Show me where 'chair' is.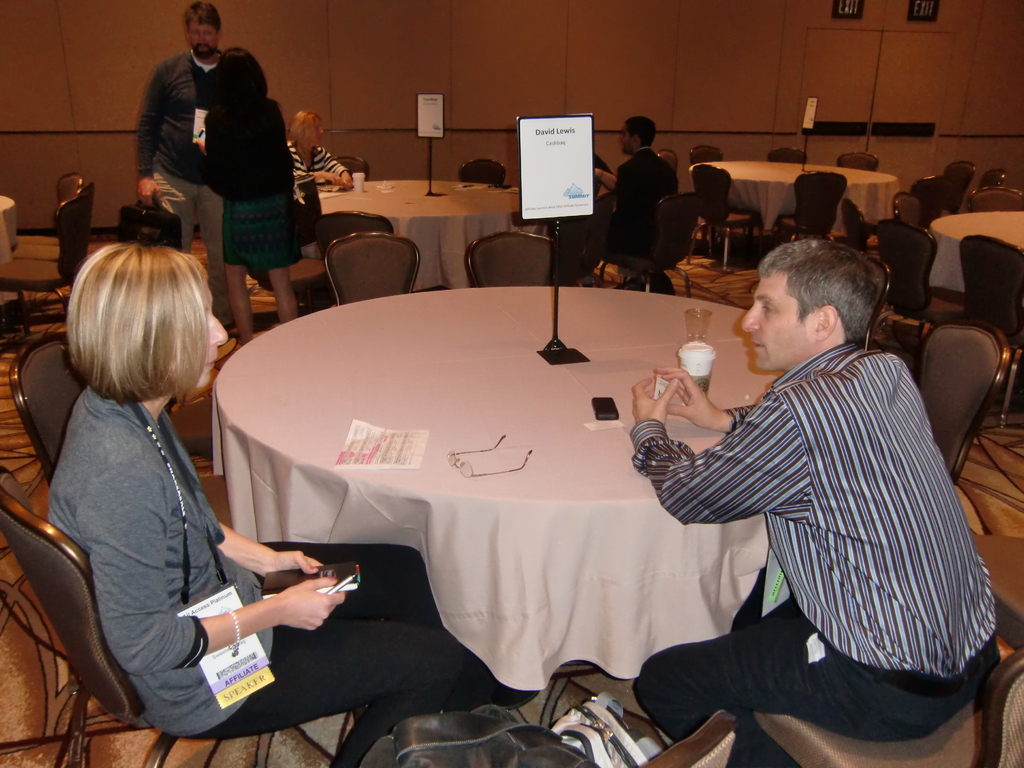
'chair' is at crop(16, 168, 97, 261).
